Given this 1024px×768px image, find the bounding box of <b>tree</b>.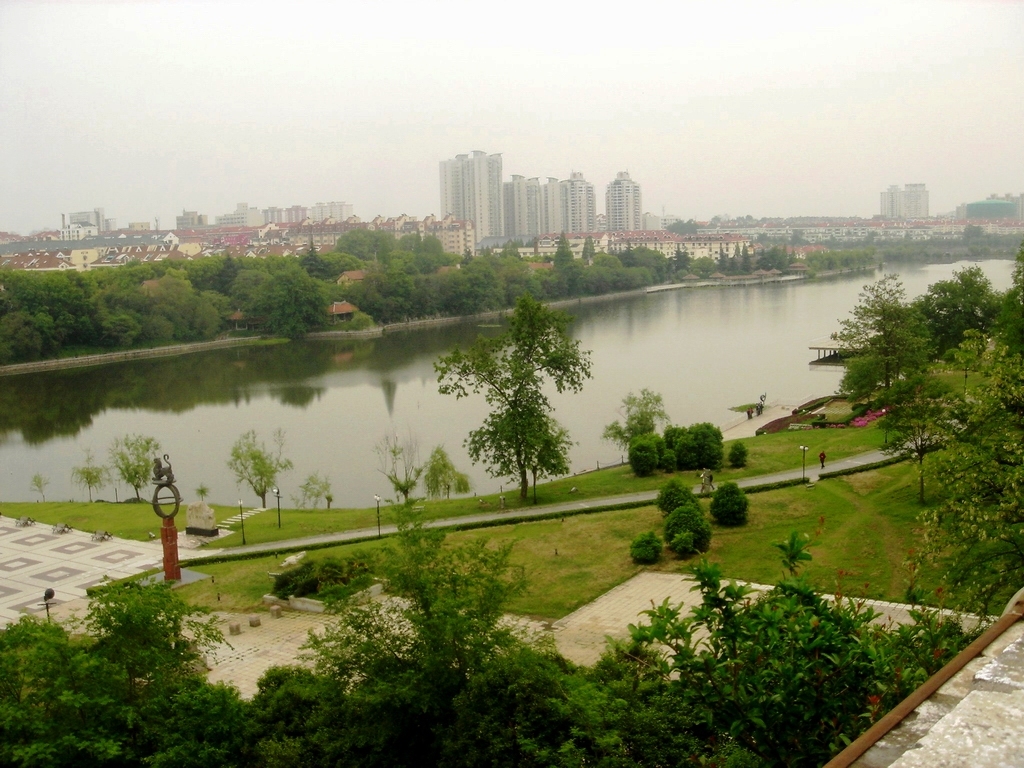
rect(381, 427, 426, 504).
